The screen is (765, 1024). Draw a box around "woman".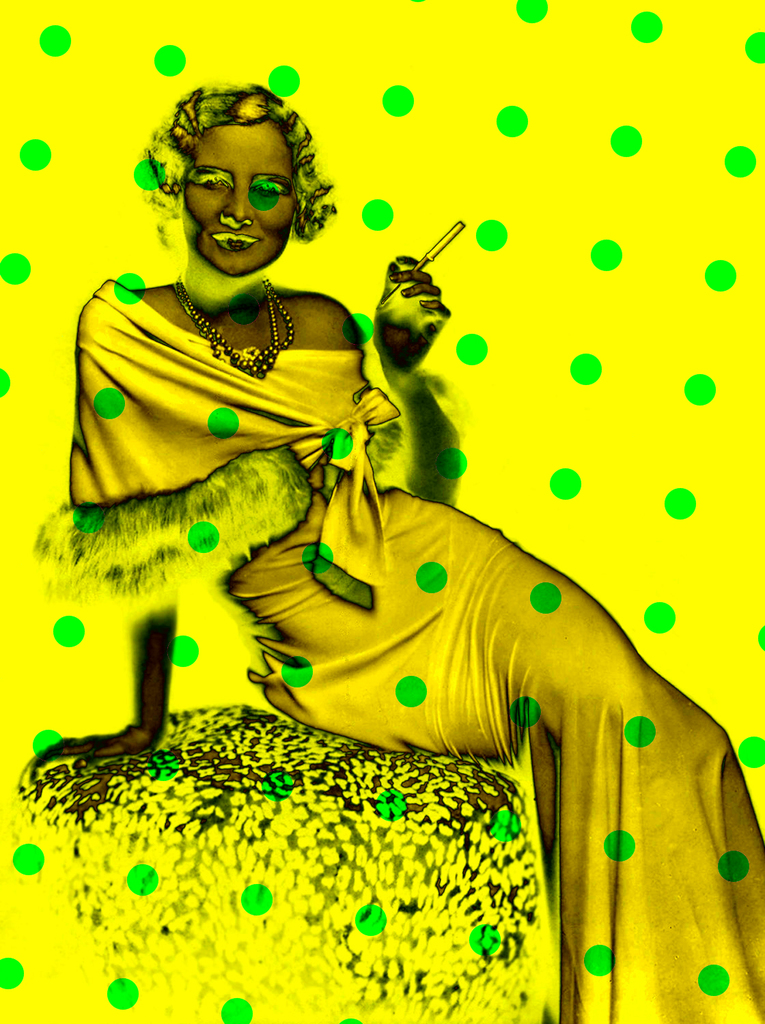
l=58, t=106, r=666, b=967.
